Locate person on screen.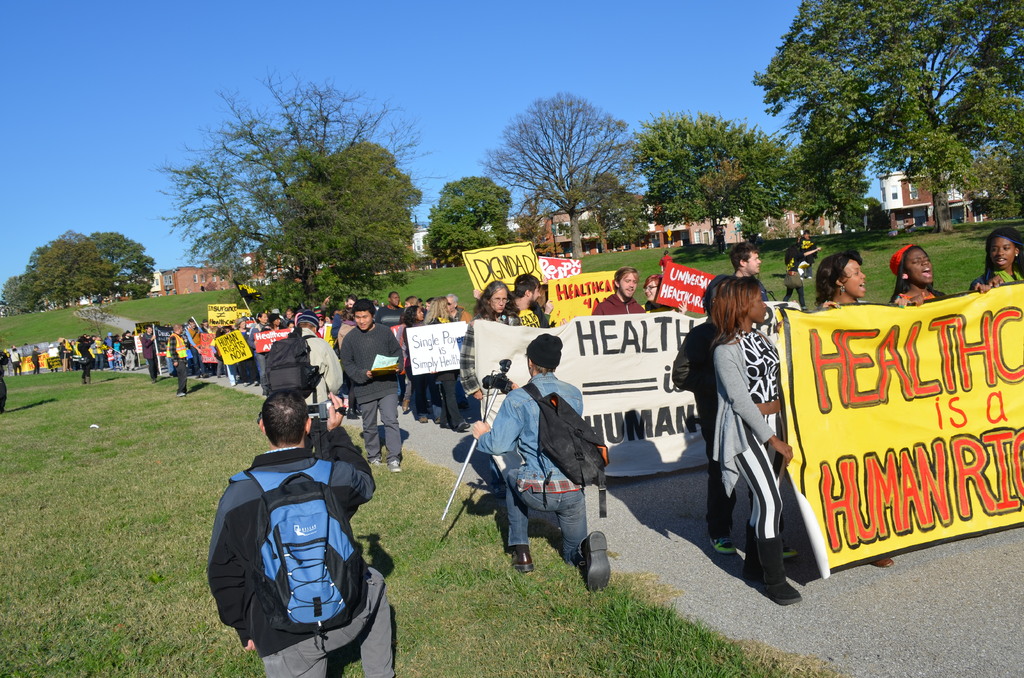
On screen at BBox(780, 252, 806, 311).
